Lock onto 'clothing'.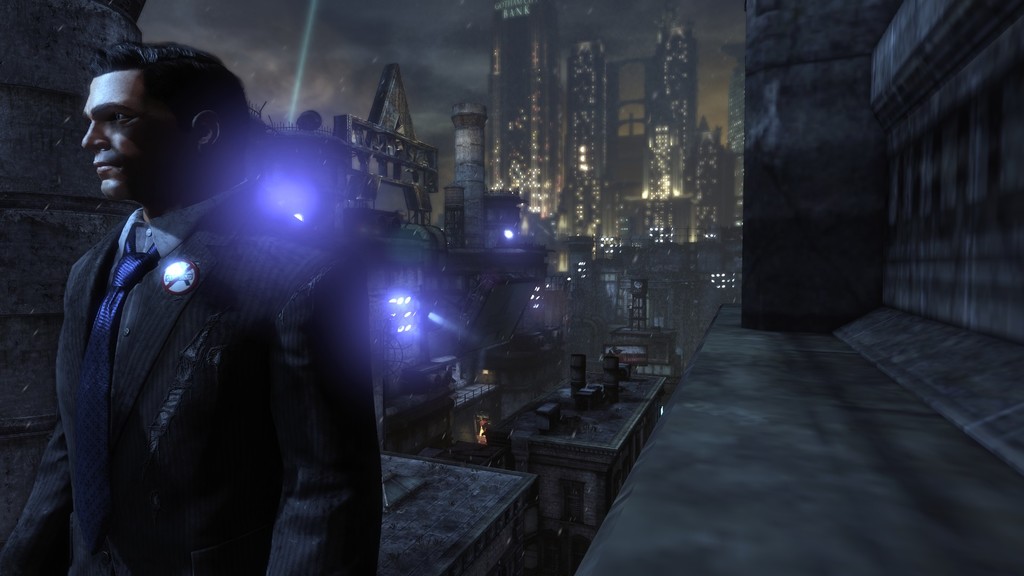
Locked: 42/120/377/566.
